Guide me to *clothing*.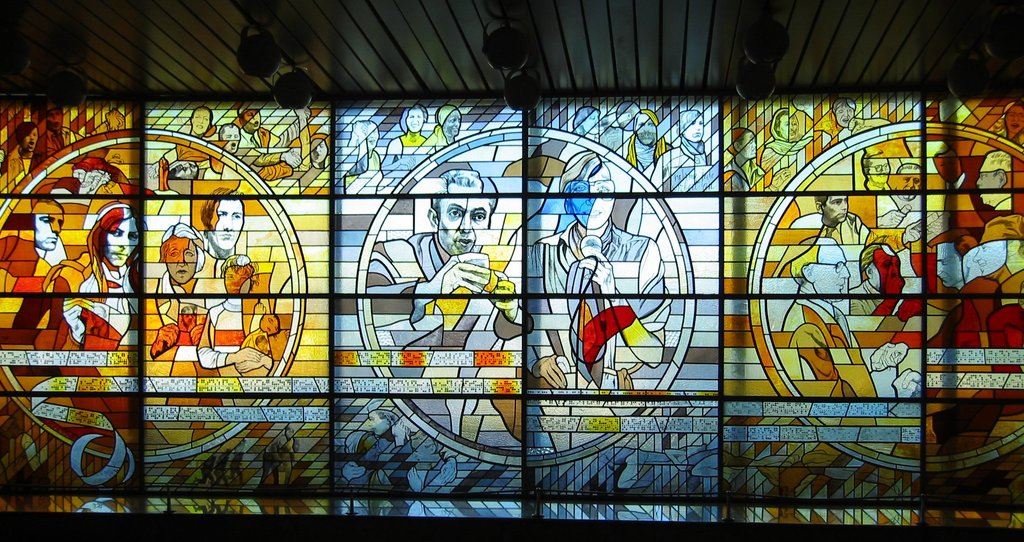
Guidance: (260,436,285,482).
